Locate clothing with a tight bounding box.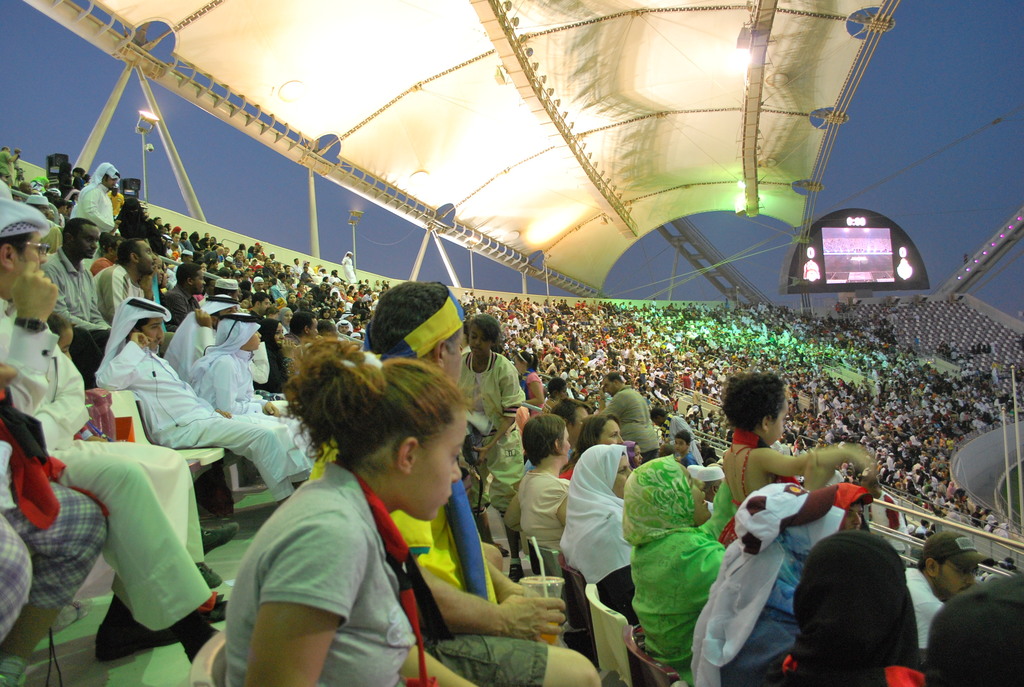
left=693, top=464, right=803, bottom=686.
